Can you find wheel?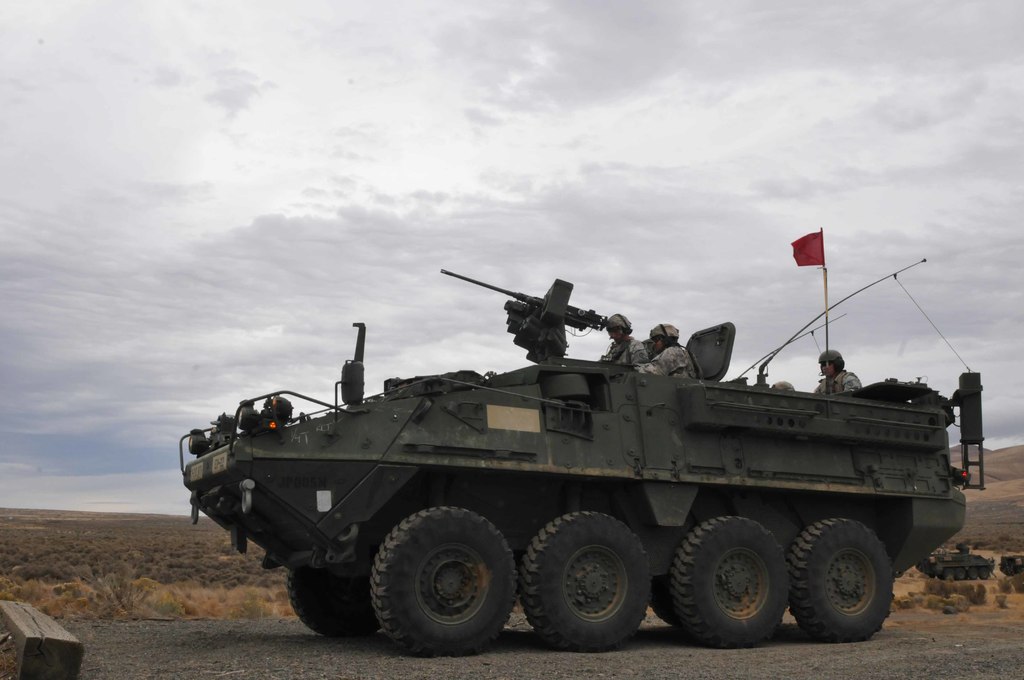
Yes, bounding box: box(514, 512, 655, 654).
